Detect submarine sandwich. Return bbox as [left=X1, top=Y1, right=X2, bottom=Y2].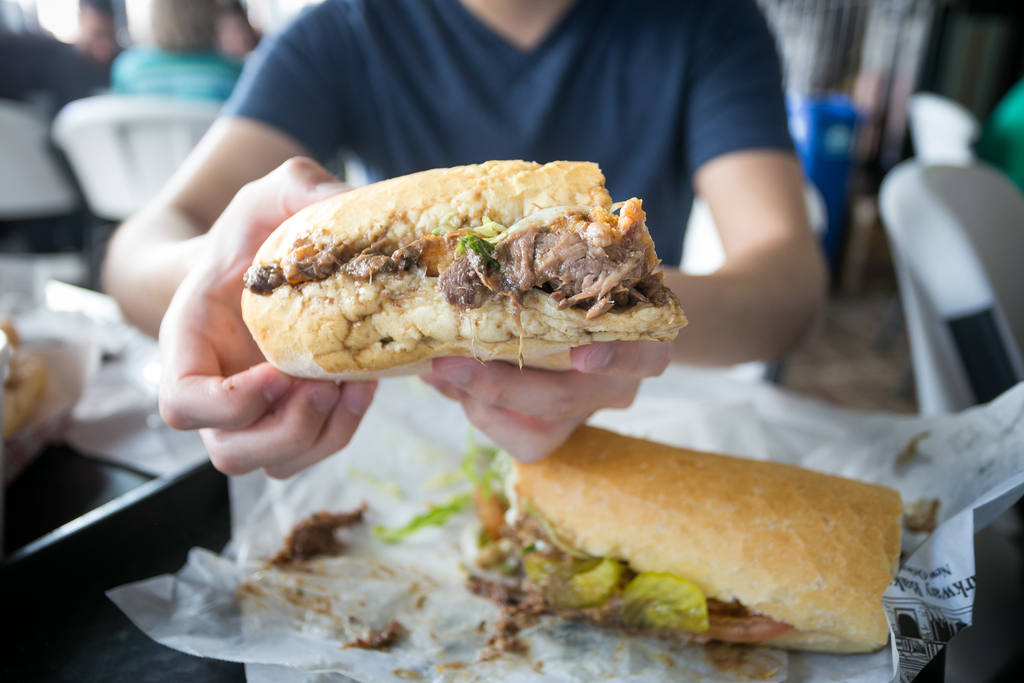
[left=468, top=419, right=903, bottom=652].
